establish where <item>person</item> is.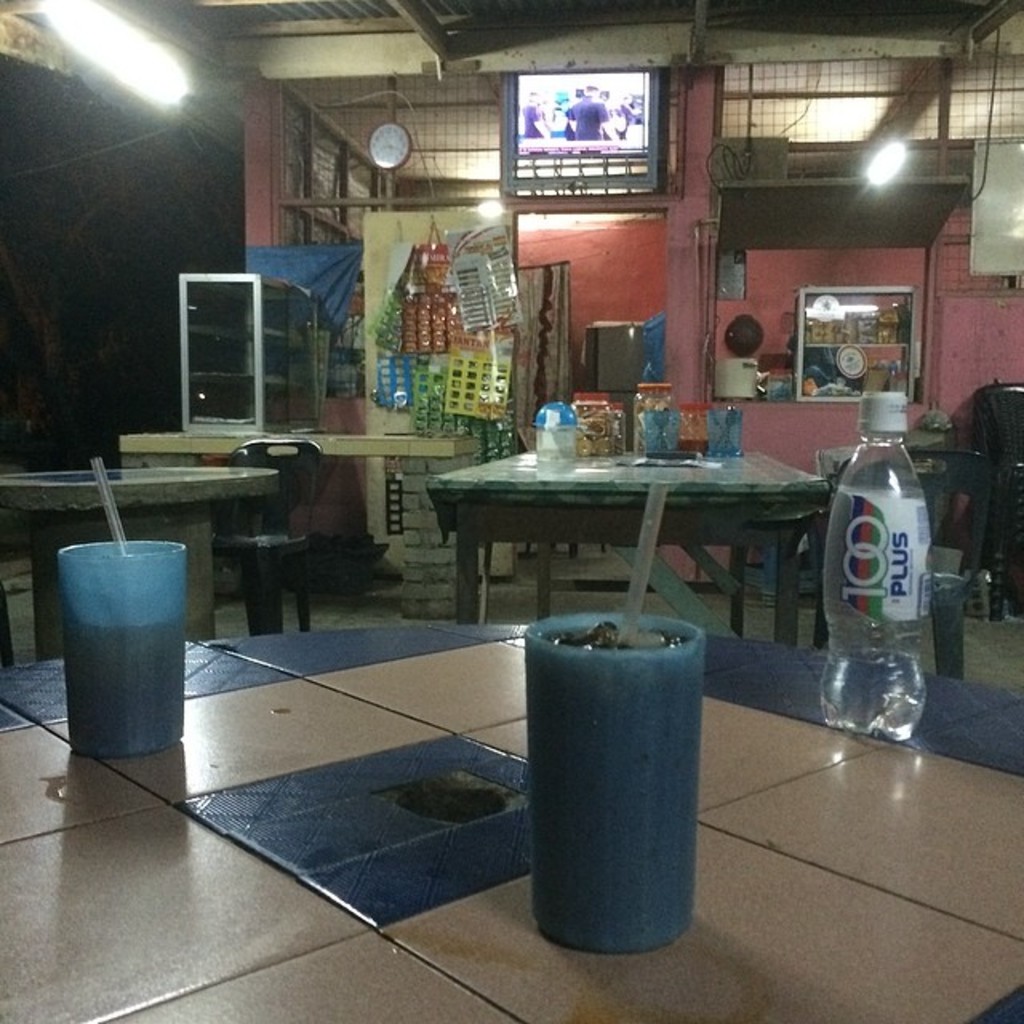
Established at [left=562, top=85, right=618, bottom=142].
